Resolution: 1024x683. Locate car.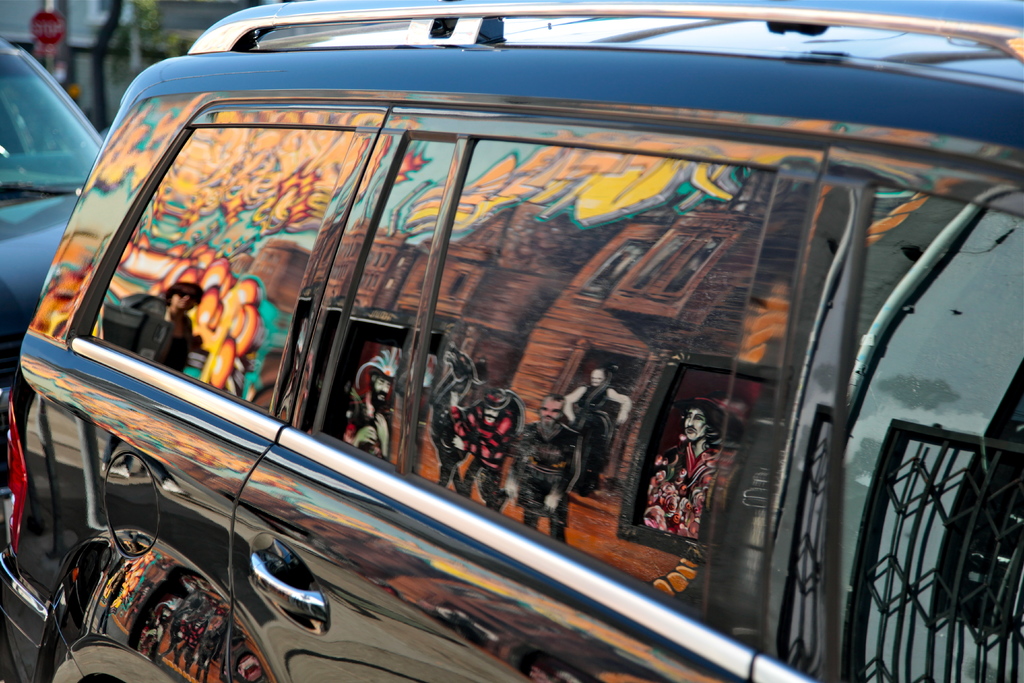
[left=0, top=40, right=106, bottom=384].
